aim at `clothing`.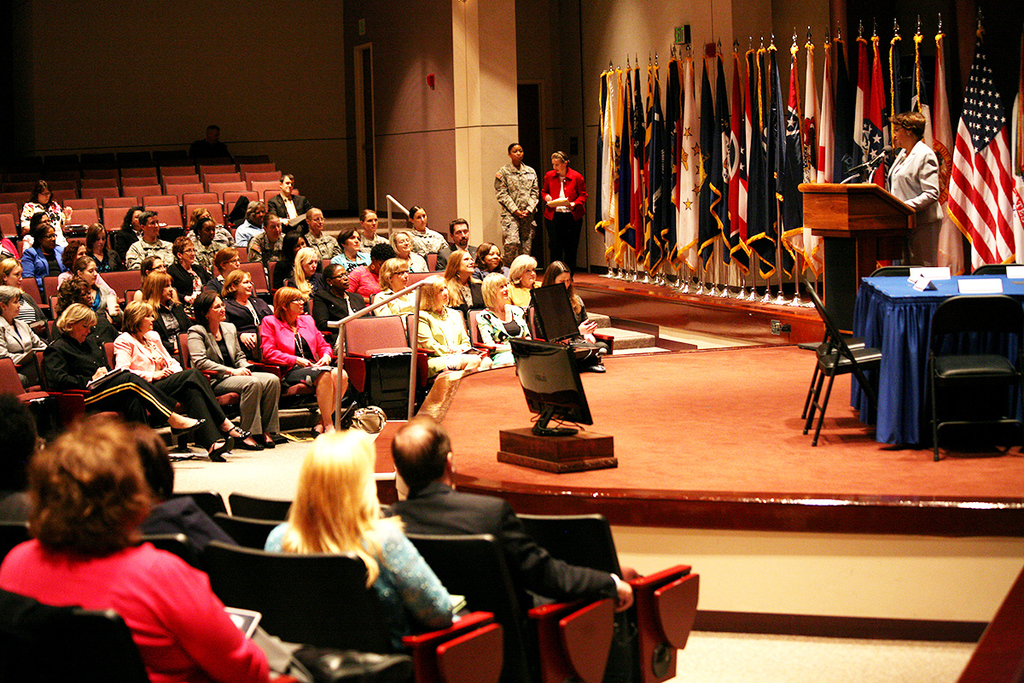
Aimed at crop(178, 337, 279, 441).
